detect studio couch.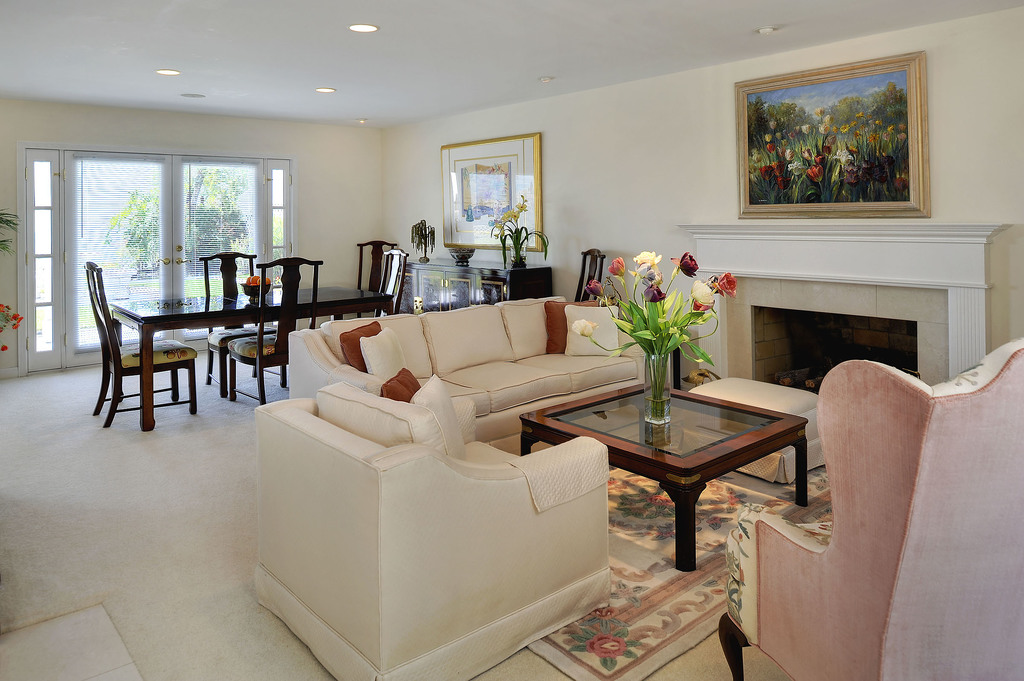
Detected at 252, 379, 618, 680.
